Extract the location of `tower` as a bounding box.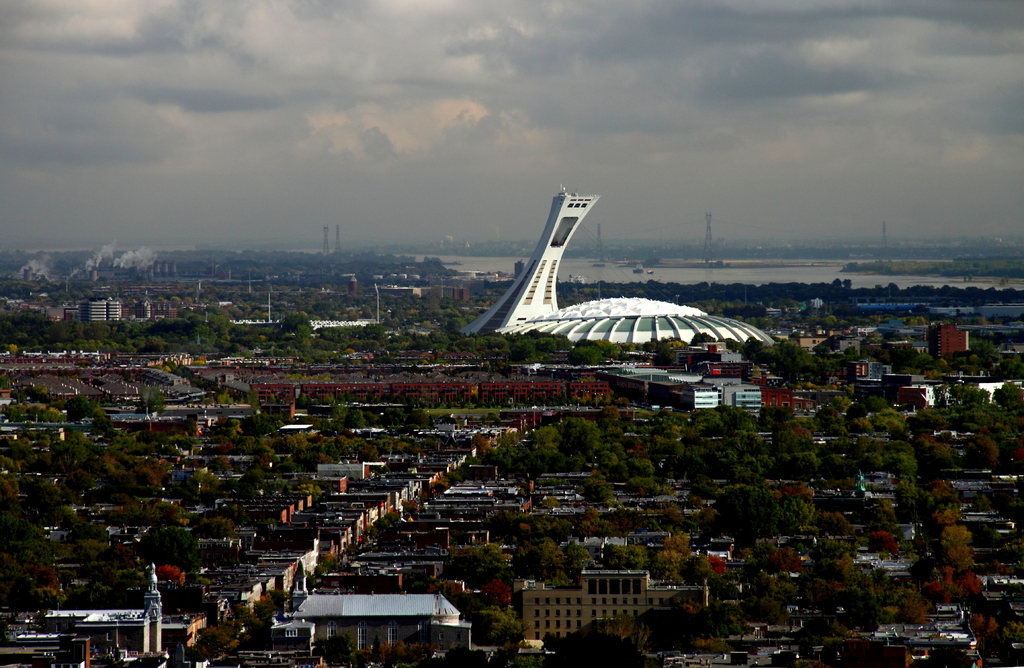
l=335, t=220, r=340, b=259.
